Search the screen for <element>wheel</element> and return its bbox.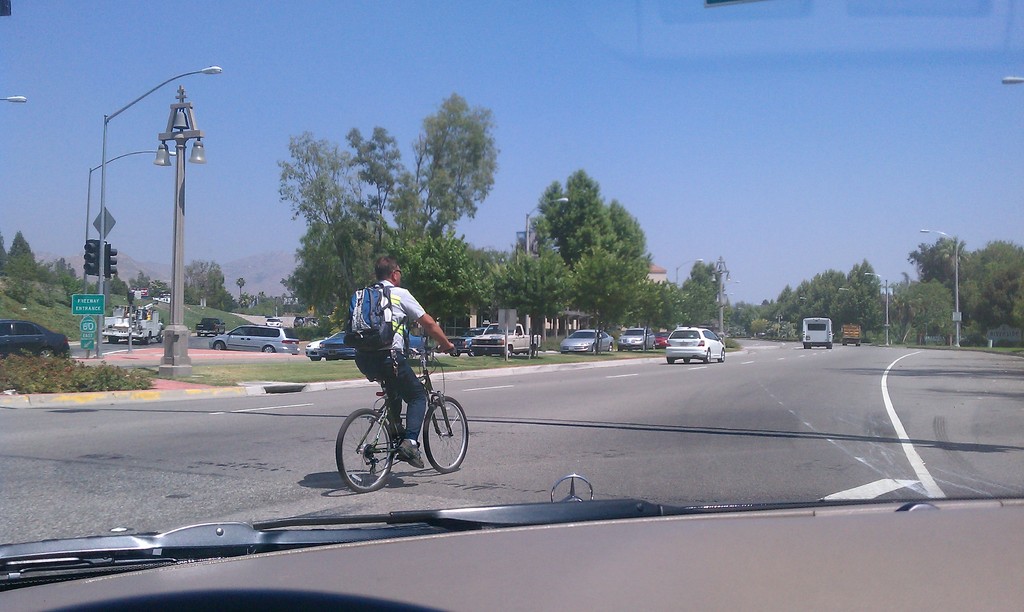
Found: Rect(263, 345, 273, 354).
